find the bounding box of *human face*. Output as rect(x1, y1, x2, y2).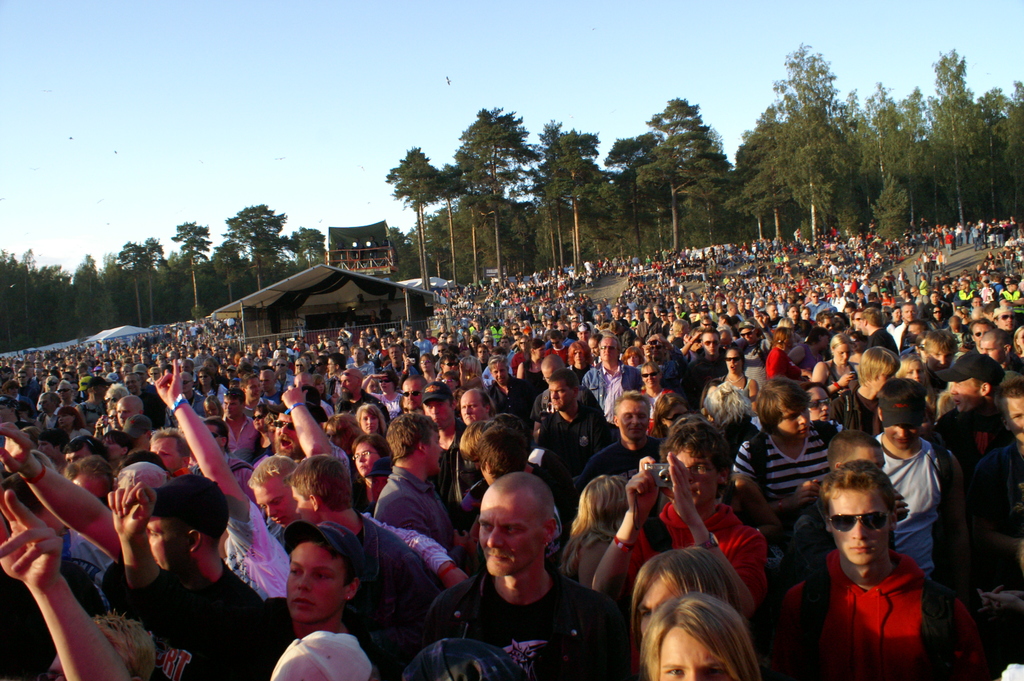
rect(441, 334, 447, 341).
